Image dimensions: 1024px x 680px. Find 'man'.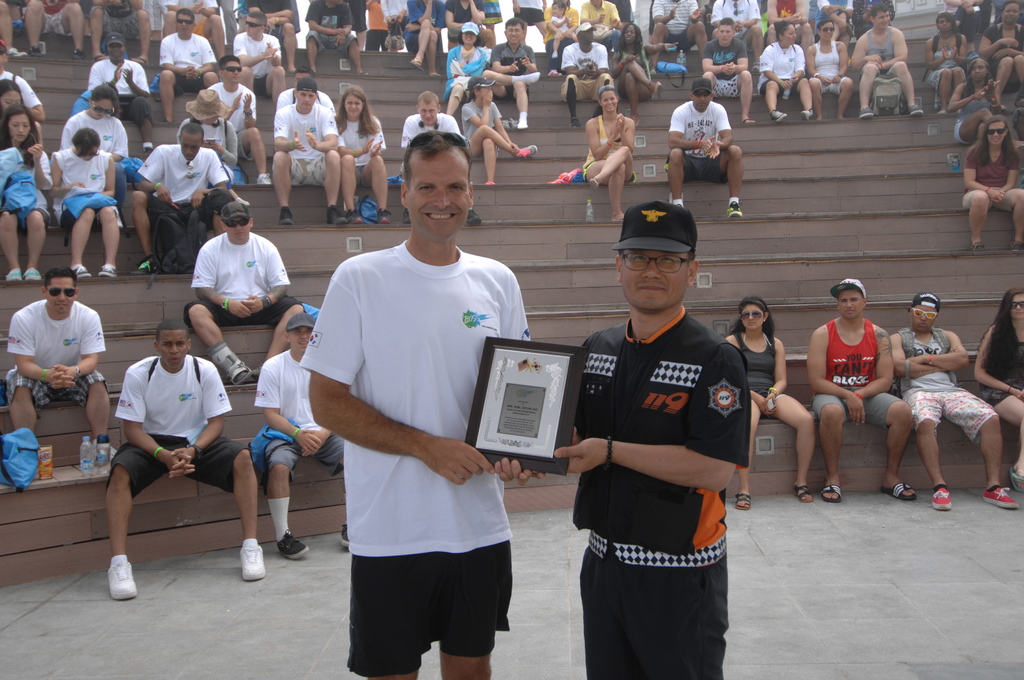
<bbox>491, 21, 538, 127</bbox>.
